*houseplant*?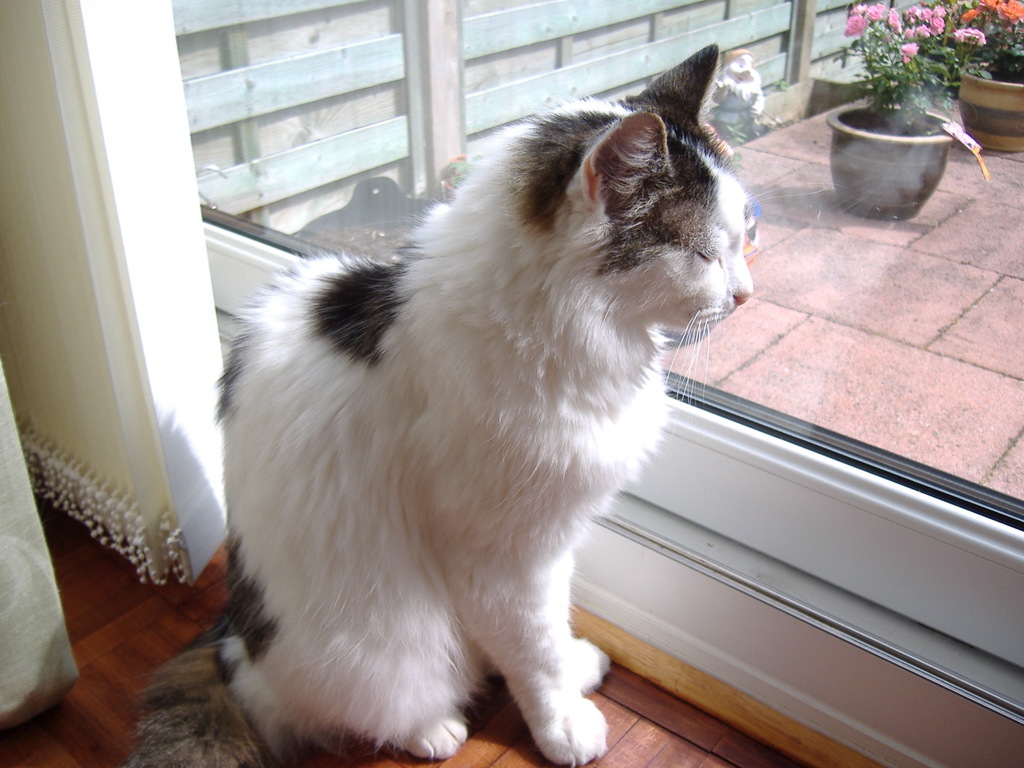
940 0 1023 154
